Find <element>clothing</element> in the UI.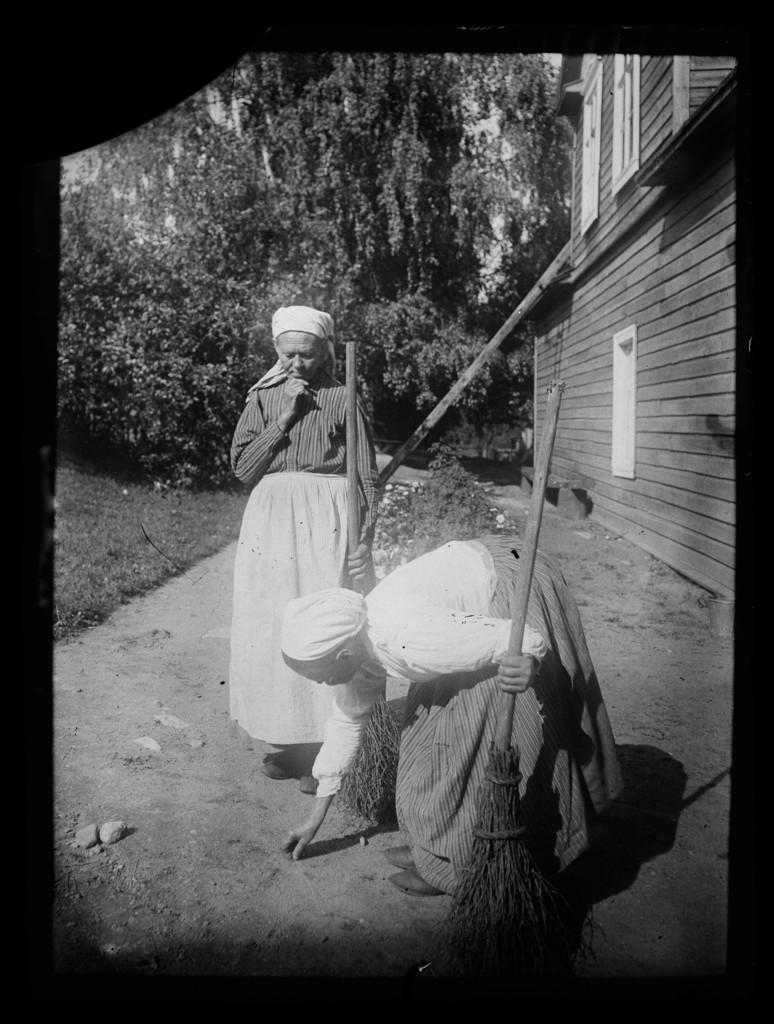
UI element at Rect(221, 368, 385, 742).
